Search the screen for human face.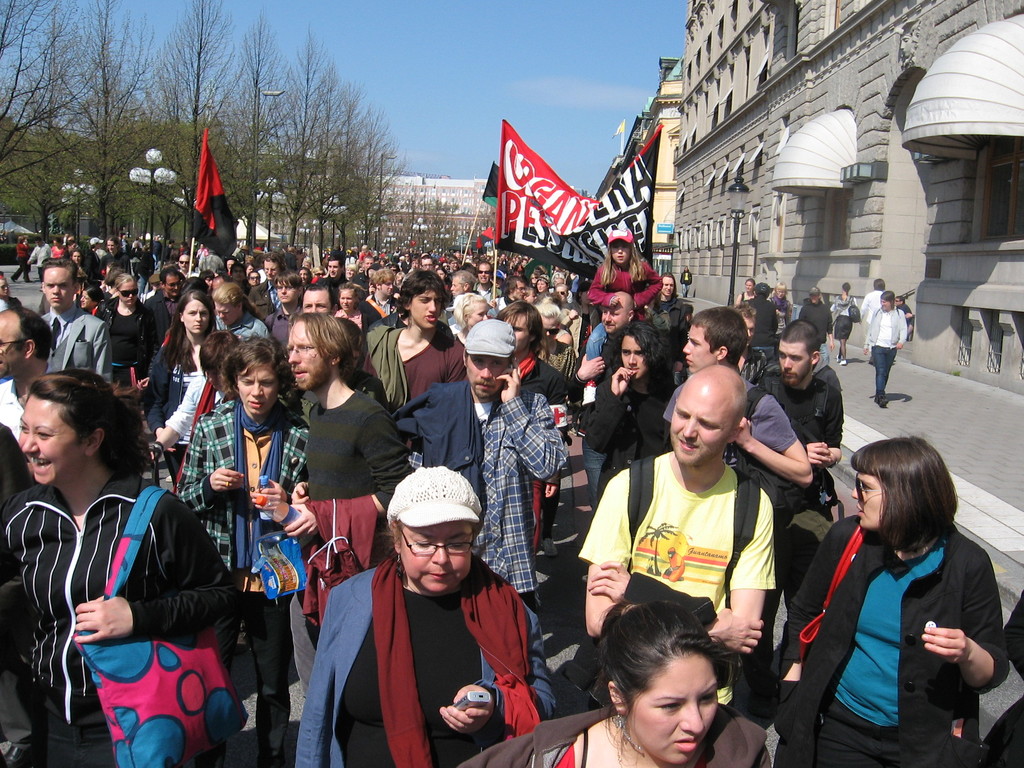
Found at bbox=[526, 289, 537, 303].
